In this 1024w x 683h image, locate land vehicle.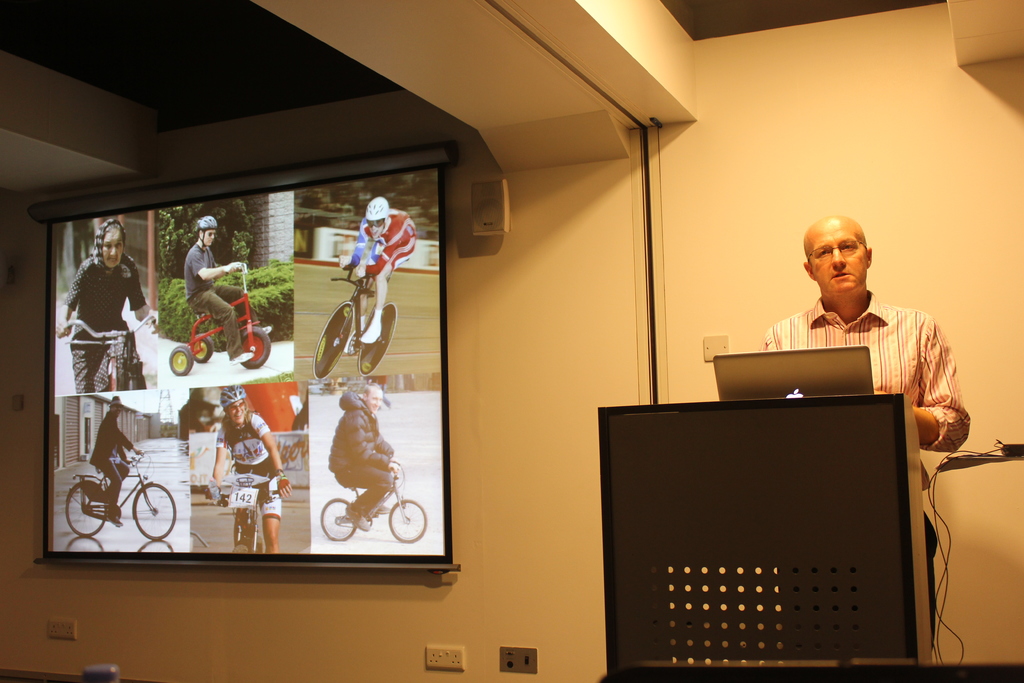
Bounding box: x1=321 y1=463 x2=428 y2=543.
